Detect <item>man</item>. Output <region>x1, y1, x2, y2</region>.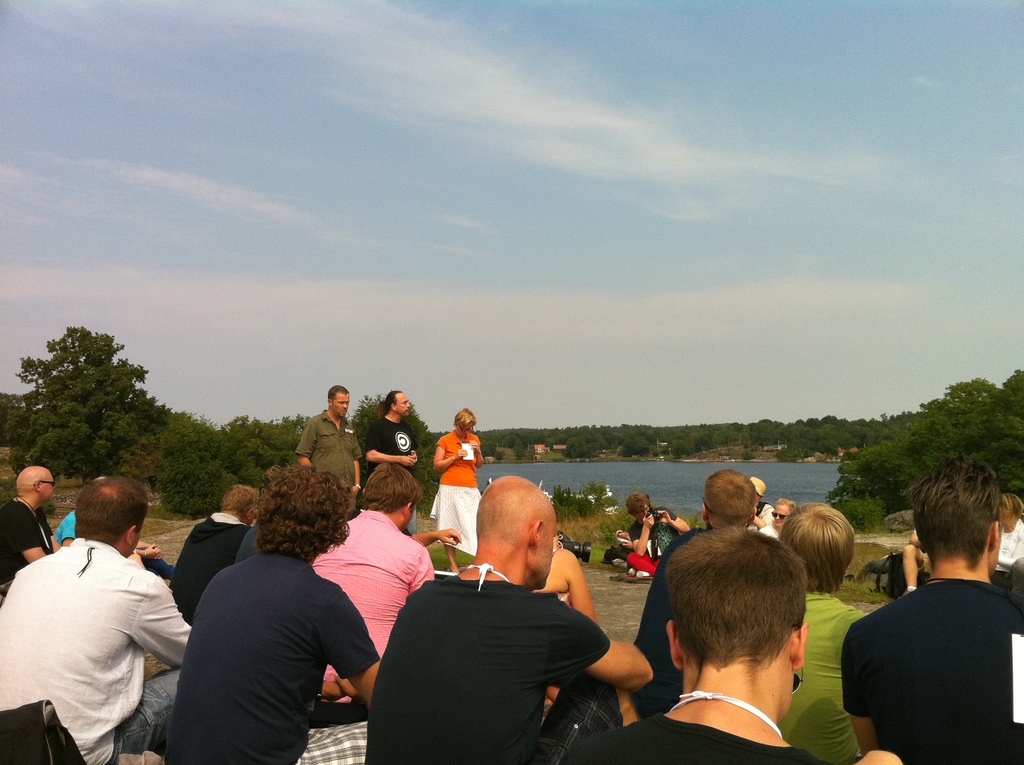
<region>760, 496, 799, 539</region>.
